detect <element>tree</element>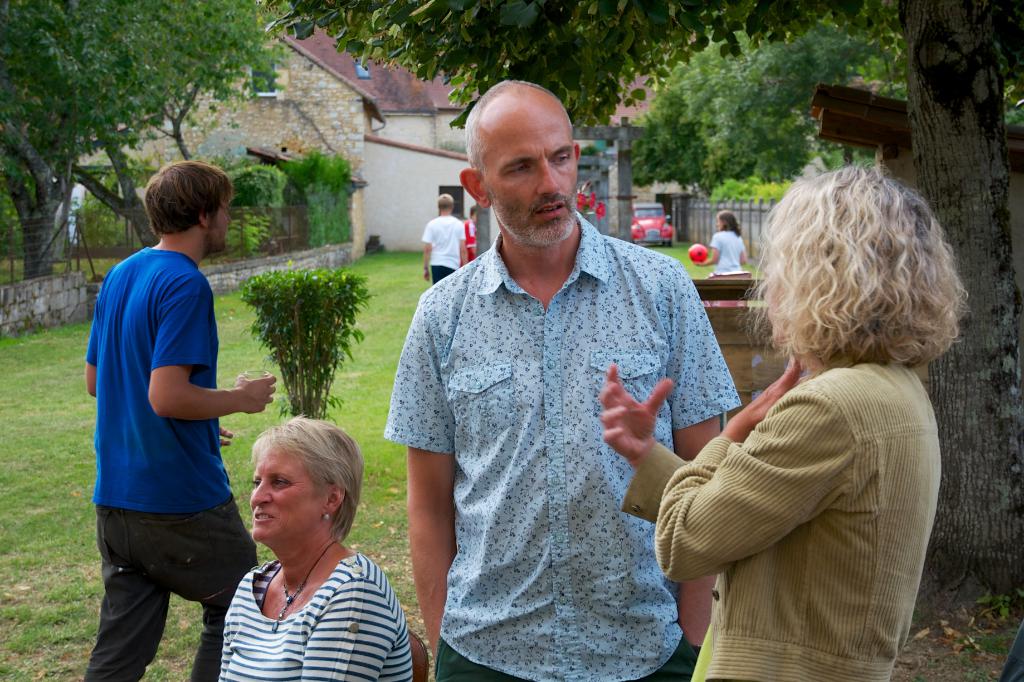
left=0, top=0, right=278, bottom=279
